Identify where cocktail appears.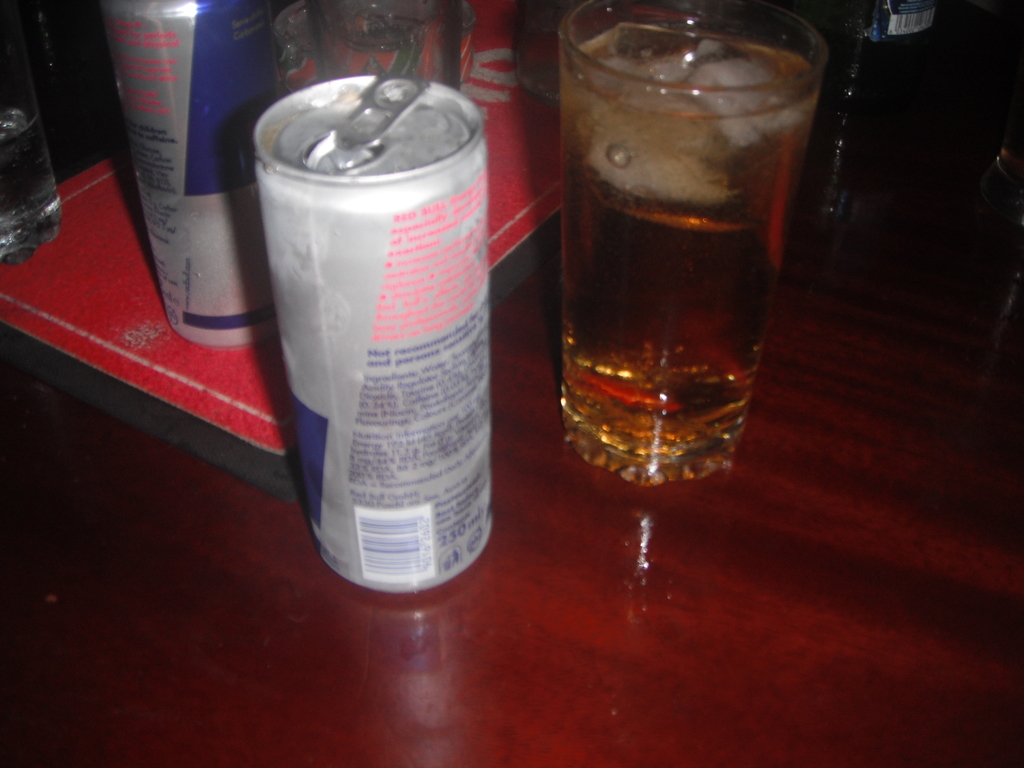
Appears at 555, 1, 821, 487.
